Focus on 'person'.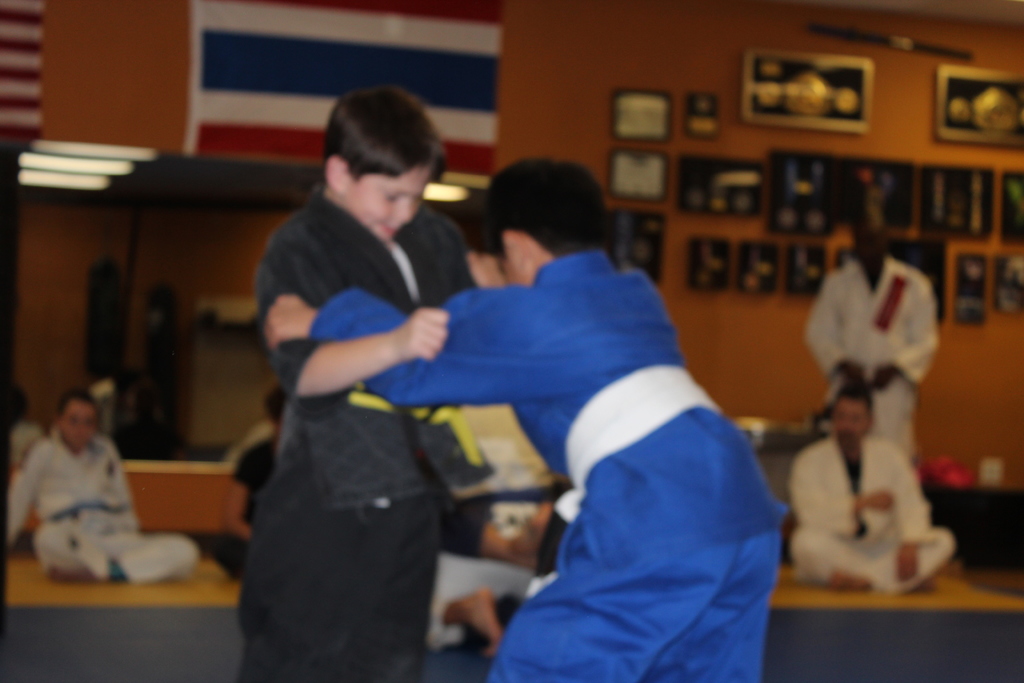
Focused at {"x1": 225, "y1": 377, "x2": 296, "y2": 575}.
